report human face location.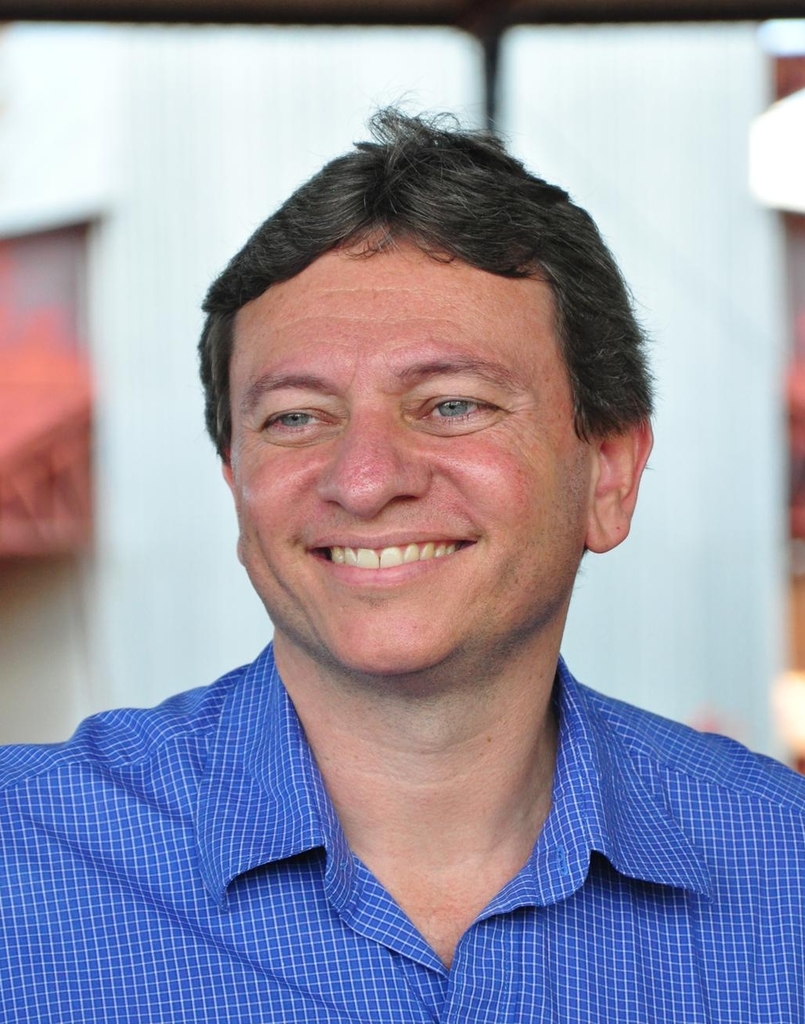
Report: [231,230,593,676].
